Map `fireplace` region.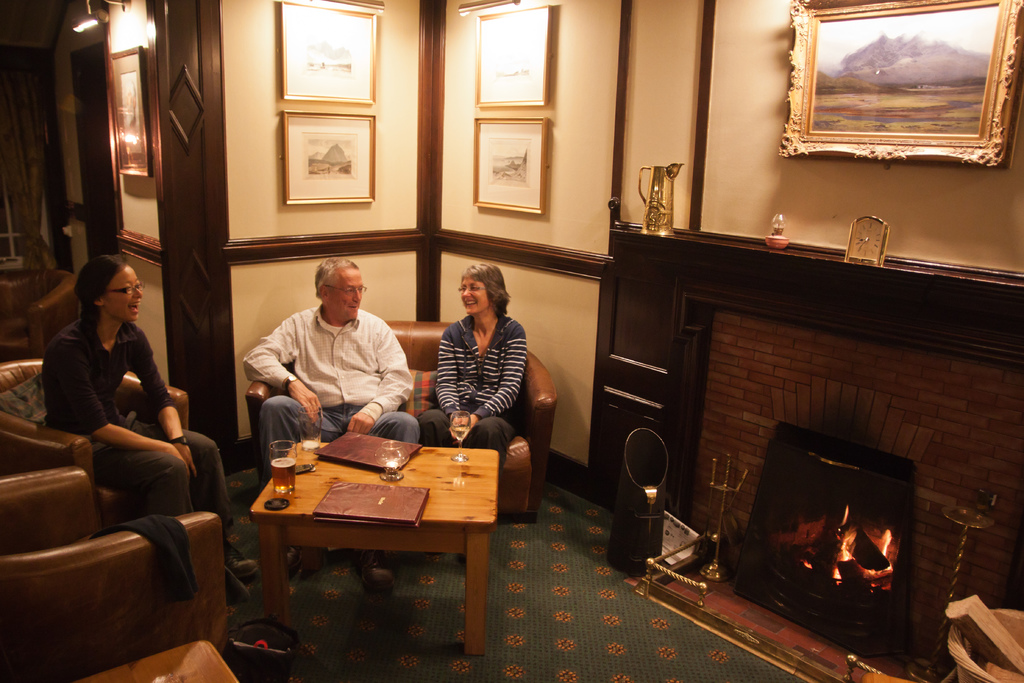
Mapped to (730,422,915,658).
